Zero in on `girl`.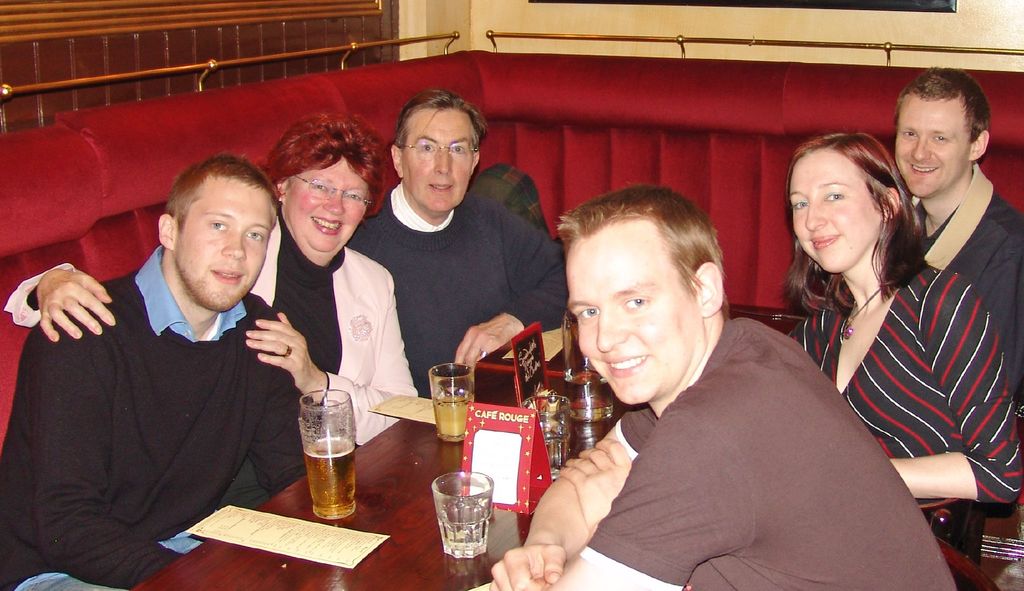
Zeroed in: (781, 131, 1023, 585).
